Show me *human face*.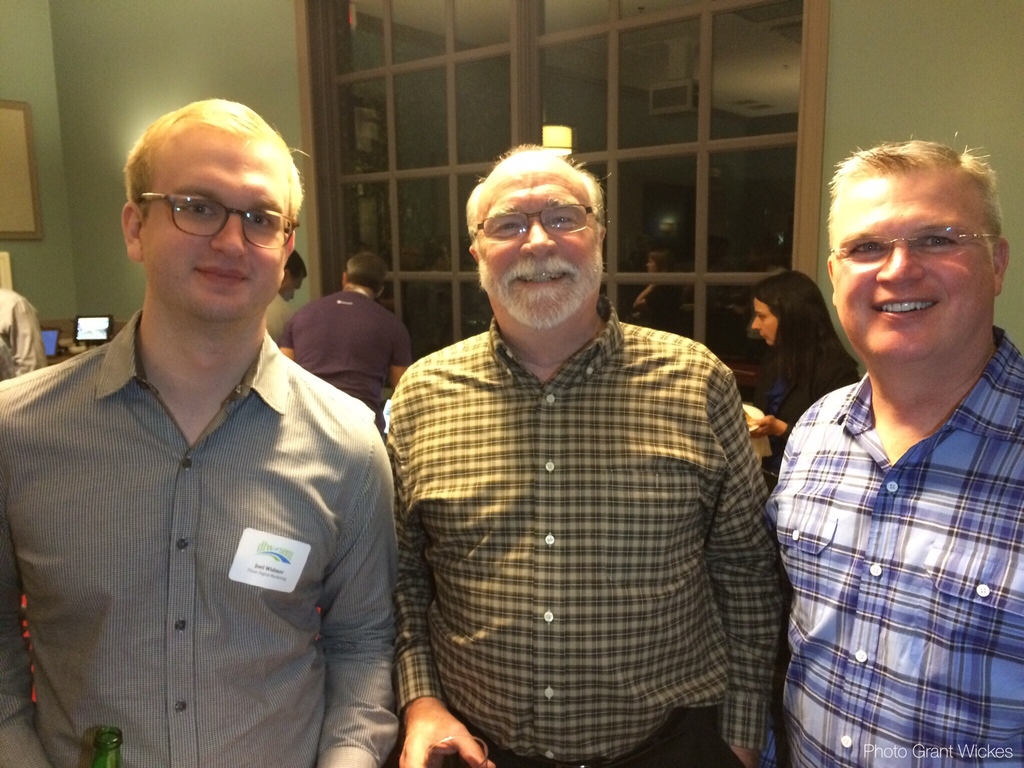
*human face* is here: left=749, top=295, right=783, bottom=346.
